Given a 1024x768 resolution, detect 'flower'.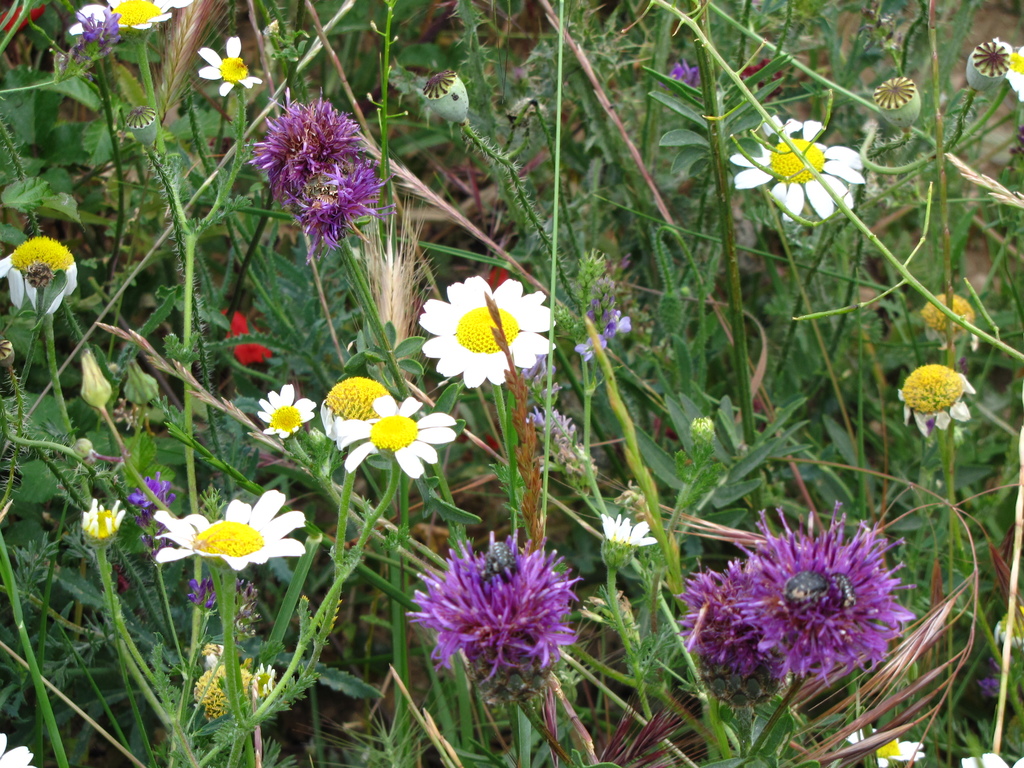
739,58,788,104.
